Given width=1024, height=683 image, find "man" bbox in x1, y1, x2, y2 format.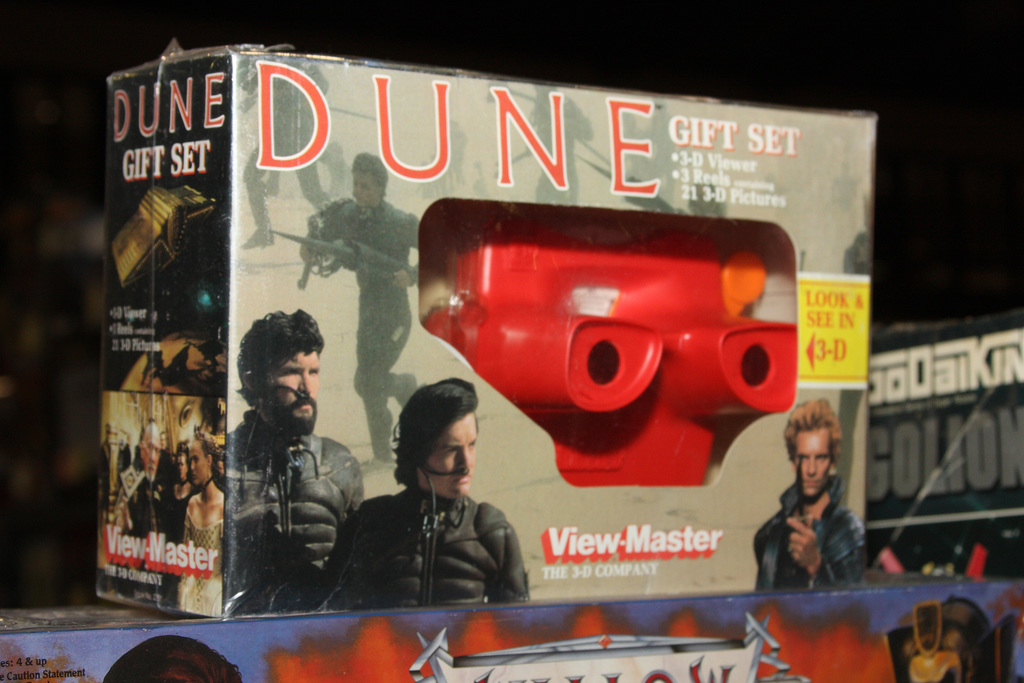
115, 419, 175, 602.
